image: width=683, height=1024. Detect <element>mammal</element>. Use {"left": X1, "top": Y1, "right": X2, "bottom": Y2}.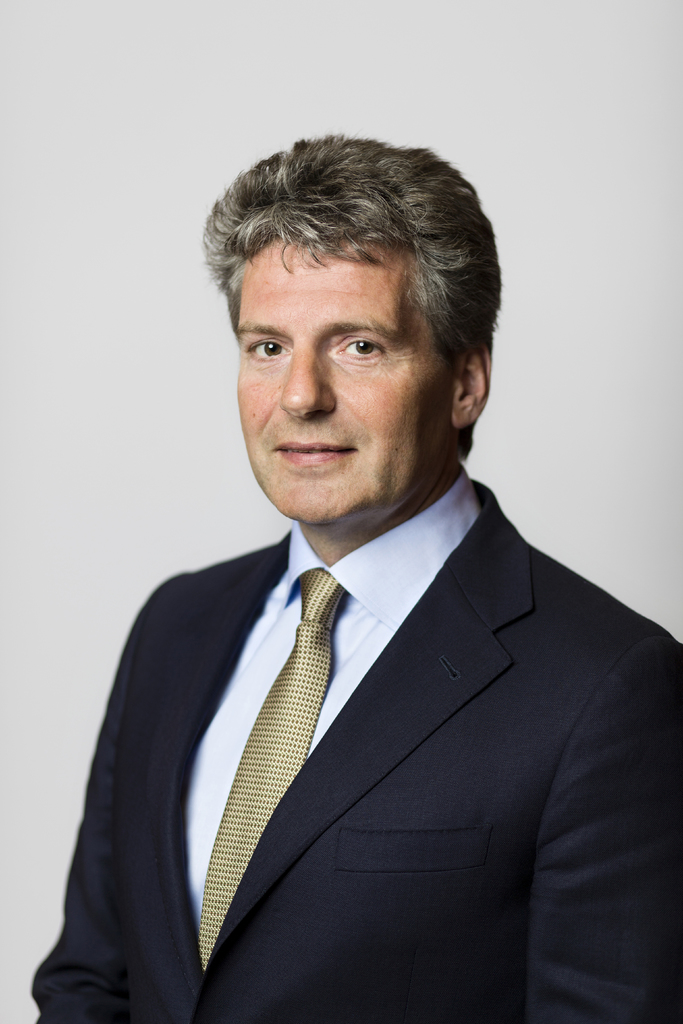
{"left": 42, "top": 166, "right": 670, "bottom": 1023}.
